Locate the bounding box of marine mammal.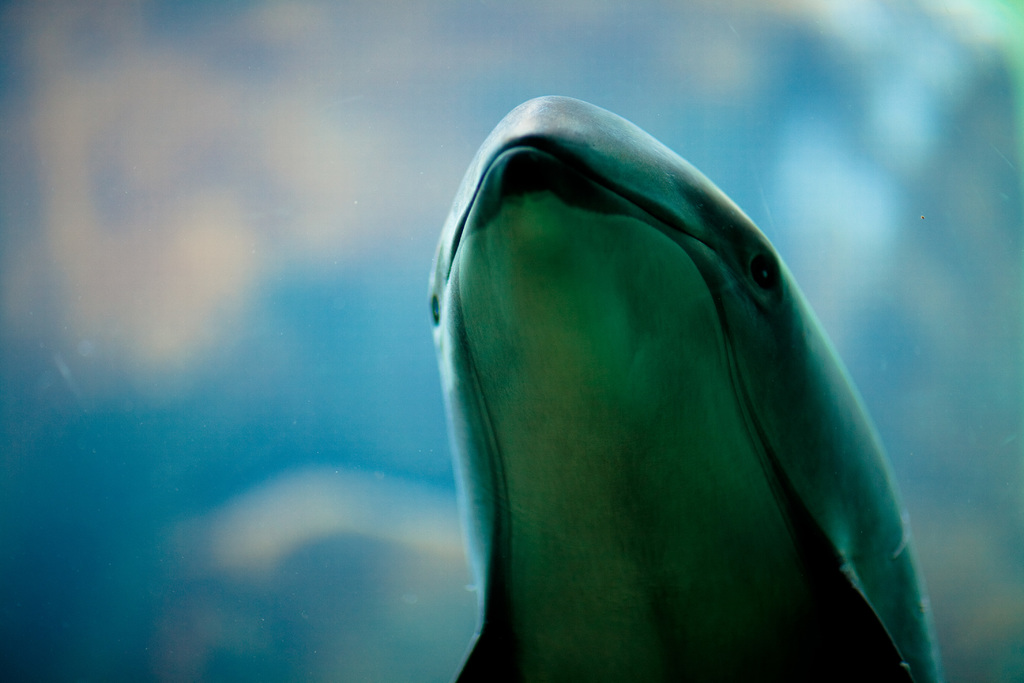
Bounding box: rect(424, 94, 946, 682).
